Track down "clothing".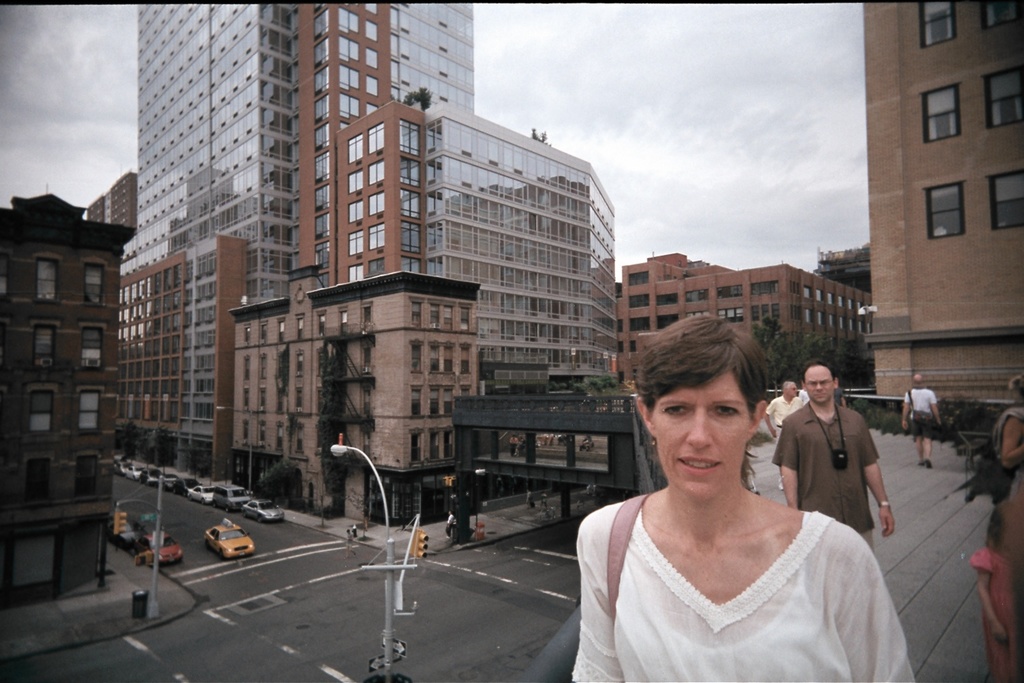
Tracked to pyautogui.locateOnScreen(763, 389, 801, 436).
